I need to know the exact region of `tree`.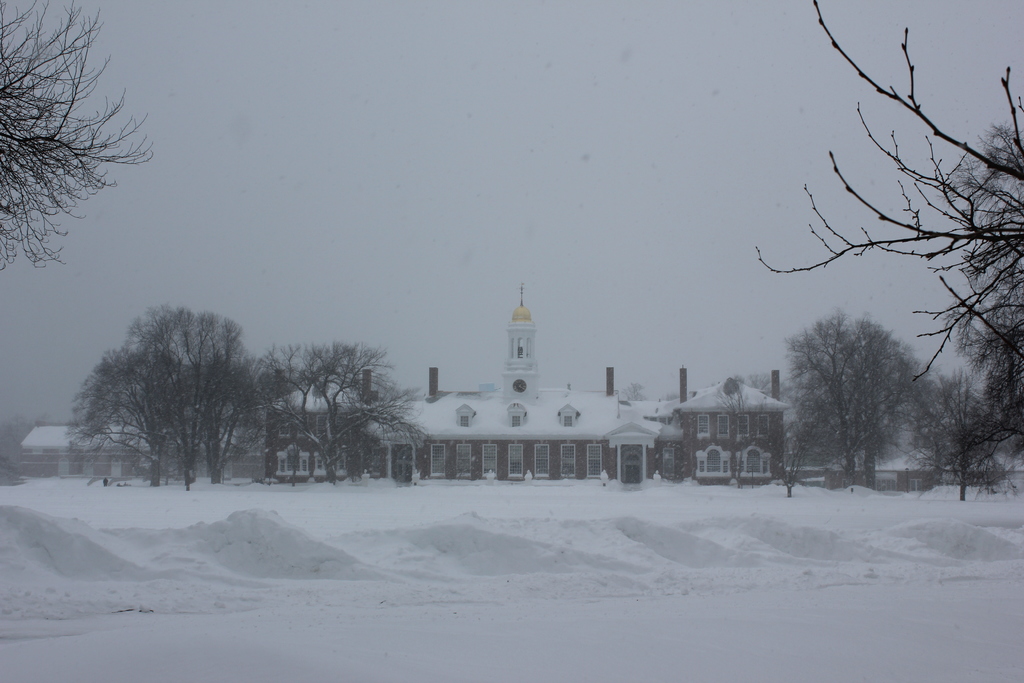
Region: box=[752, 0, 1023, 456].
